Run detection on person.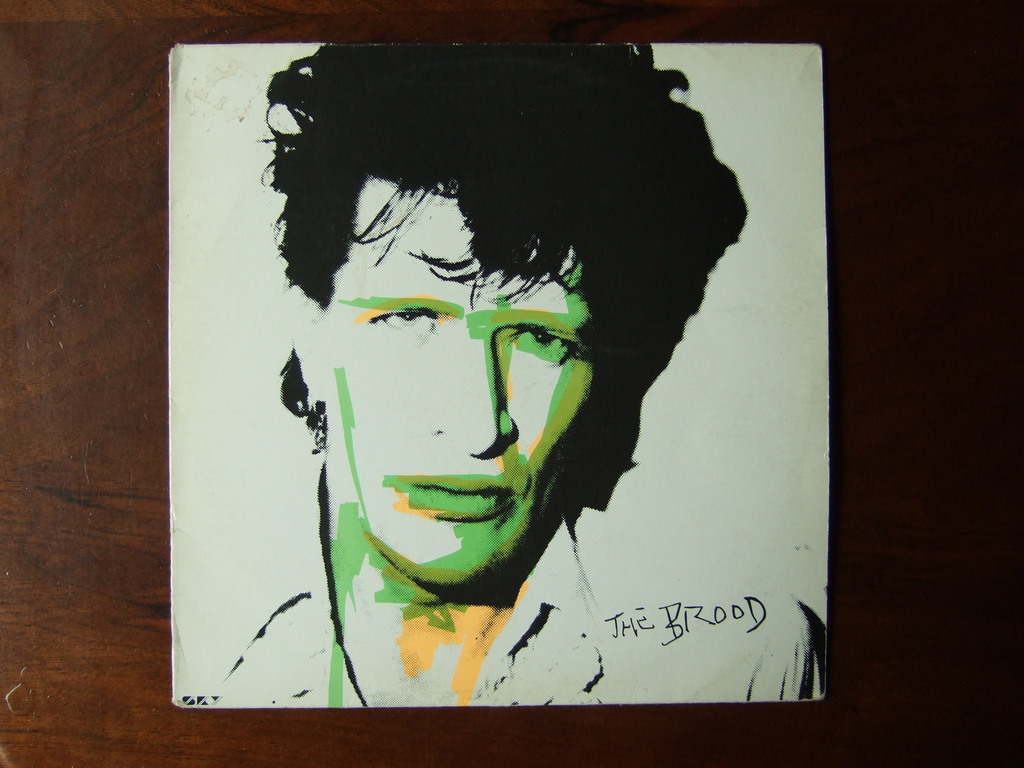
Result: locate(202, 43, 827, 707).
